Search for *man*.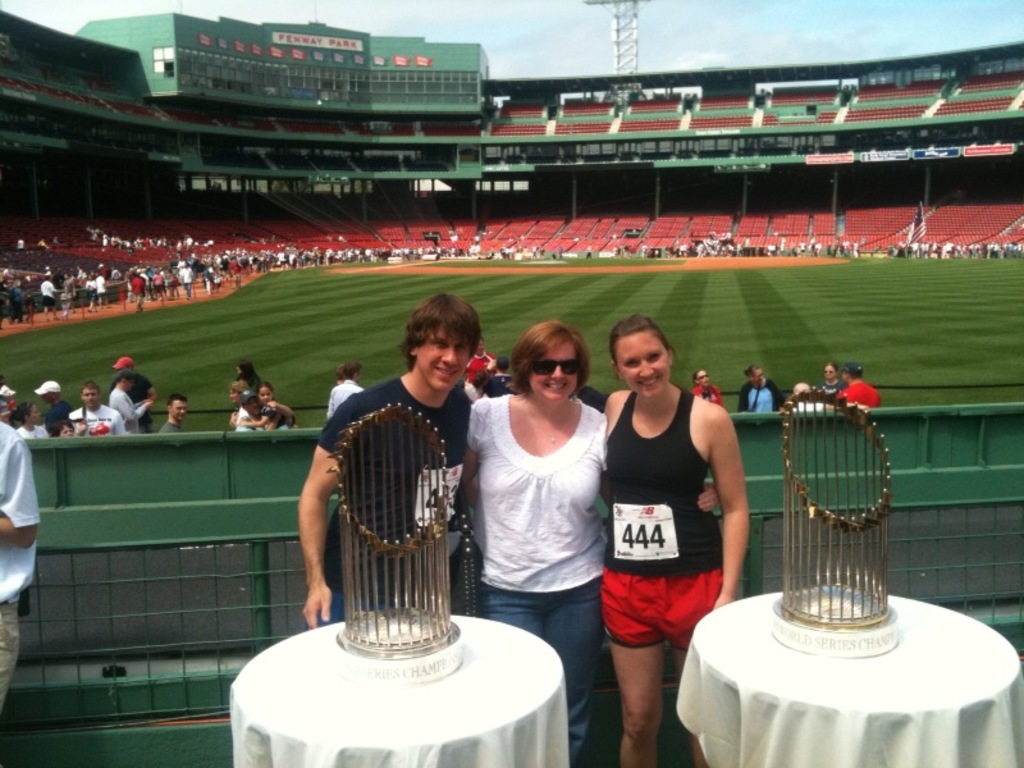
Found at rect(463, 337, 494, 387).
